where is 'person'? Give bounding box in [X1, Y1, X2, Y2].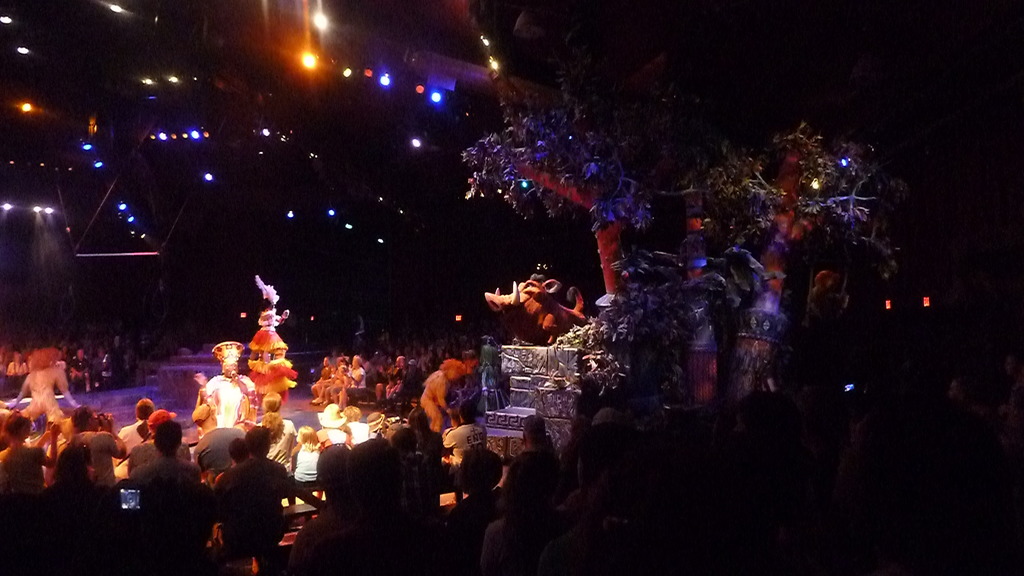
[292, 426, 324, 499].
